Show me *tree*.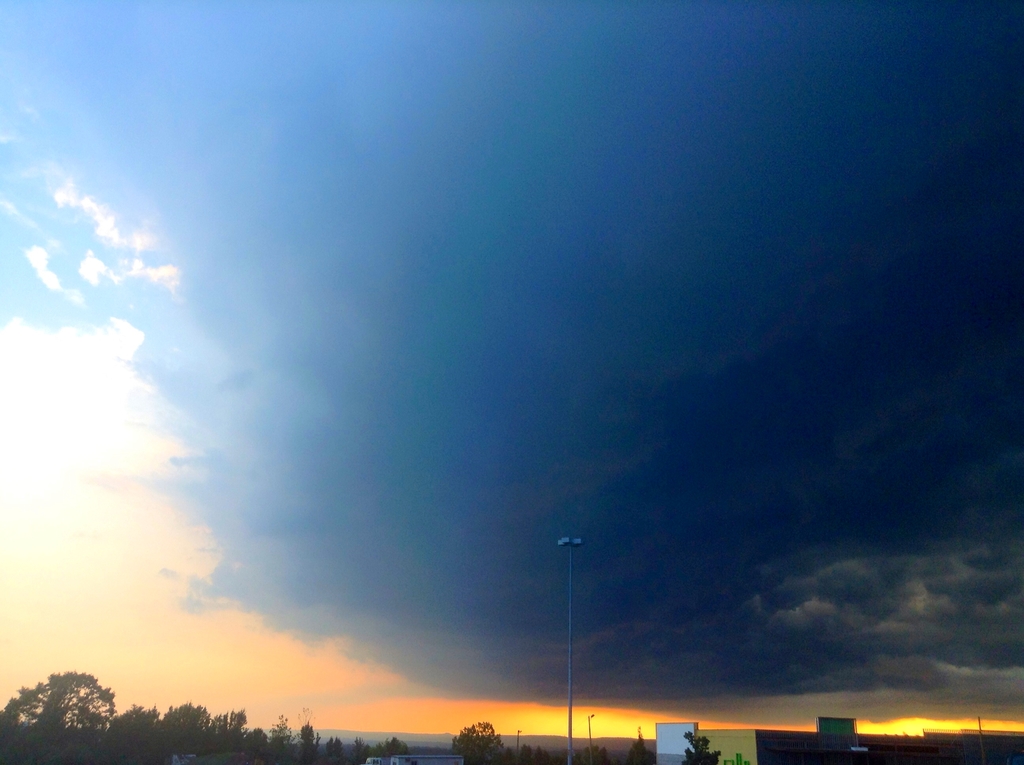
*tree* is here: (x1=287, y1=709, x2=323, y2=764).
